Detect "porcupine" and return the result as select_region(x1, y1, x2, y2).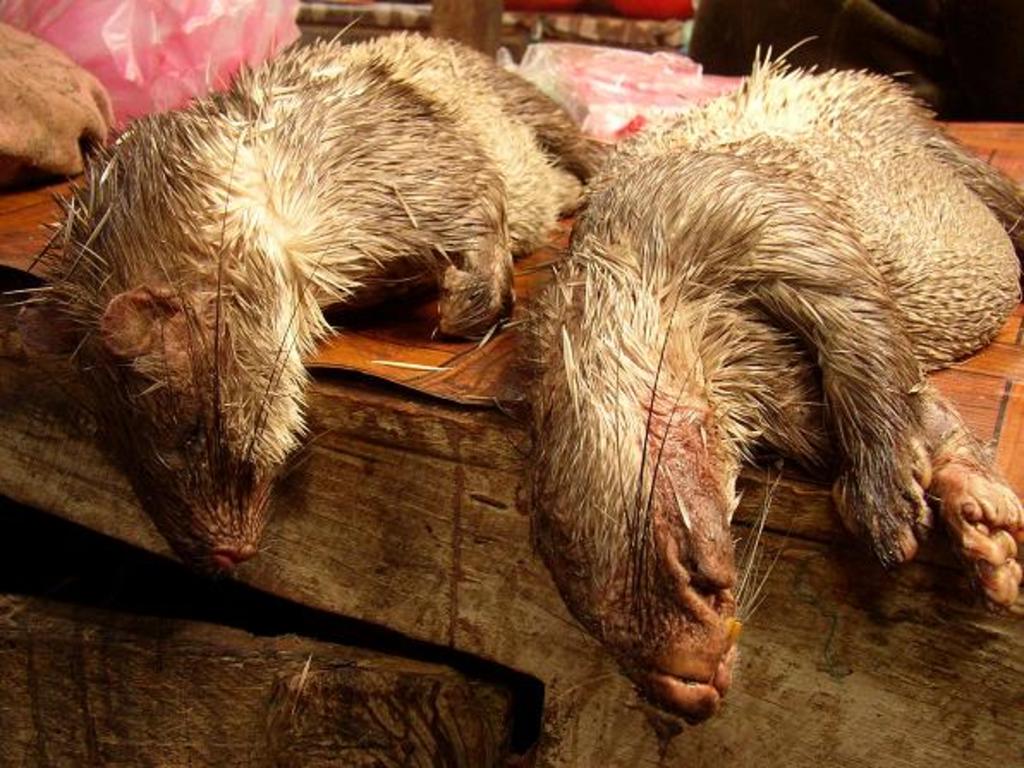
select_region(43, 34, 598, 548).
